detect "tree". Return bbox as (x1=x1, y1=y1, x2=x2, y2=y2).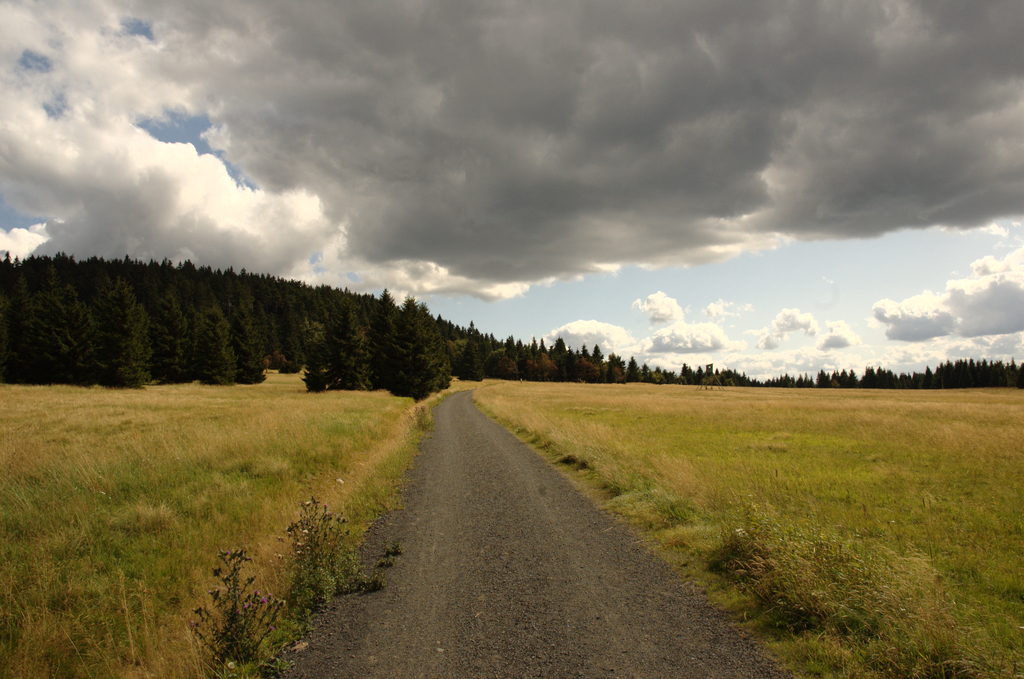
(x1=94, y1=265, x2=166, y2=391).
